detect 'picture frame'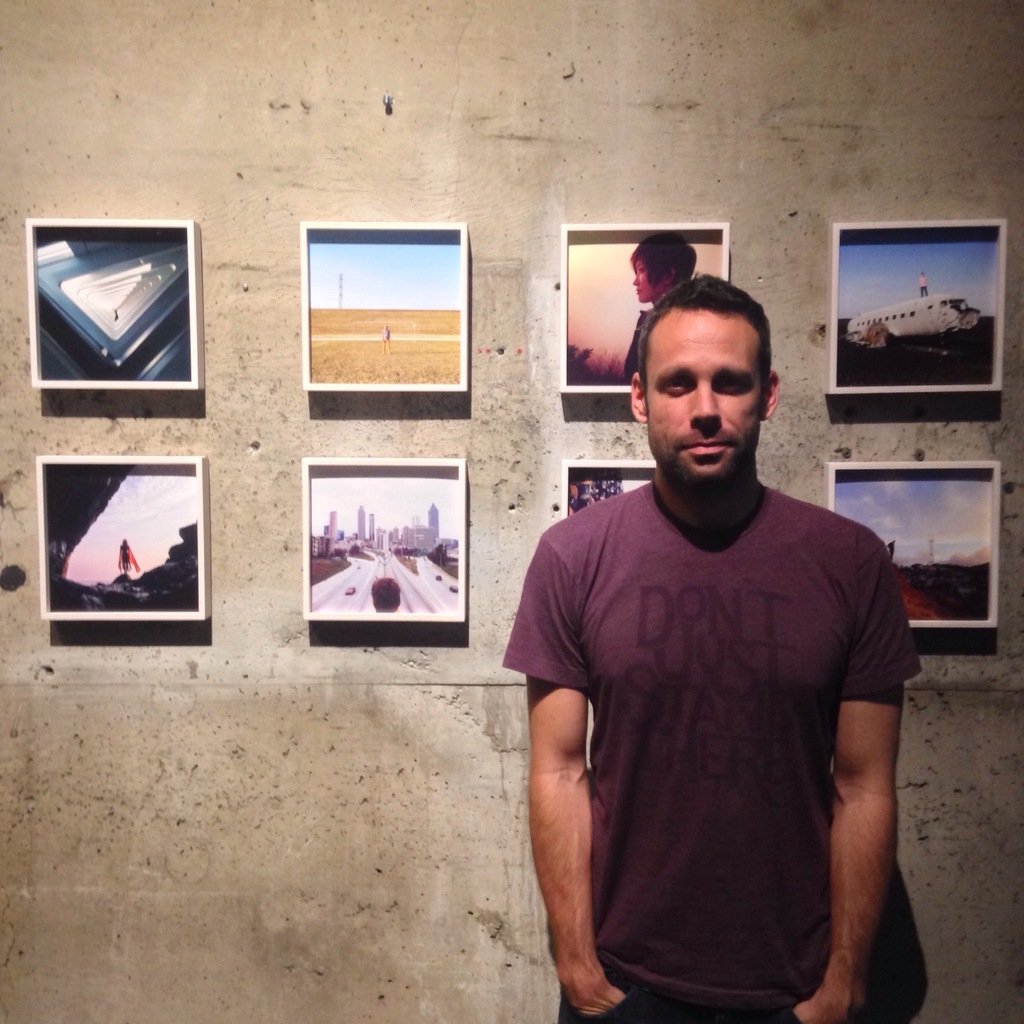
[x1=562, y1=461, x2=655, y2=520]
